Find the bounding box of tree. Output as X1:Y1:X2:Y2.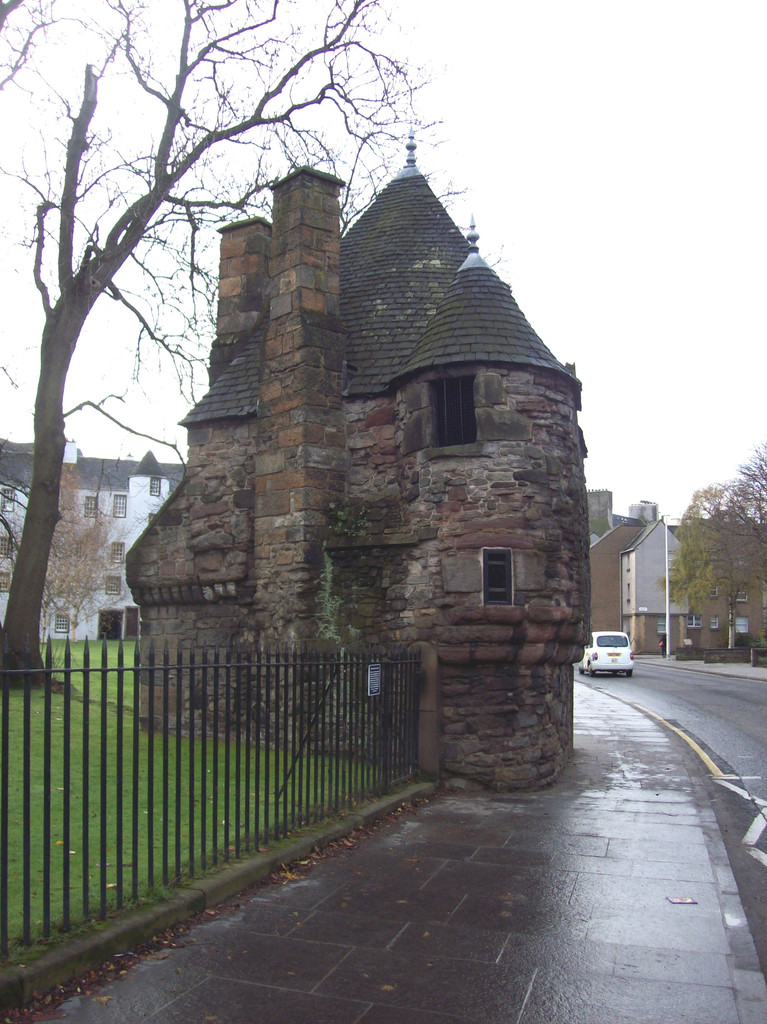
0:0:408:694.
